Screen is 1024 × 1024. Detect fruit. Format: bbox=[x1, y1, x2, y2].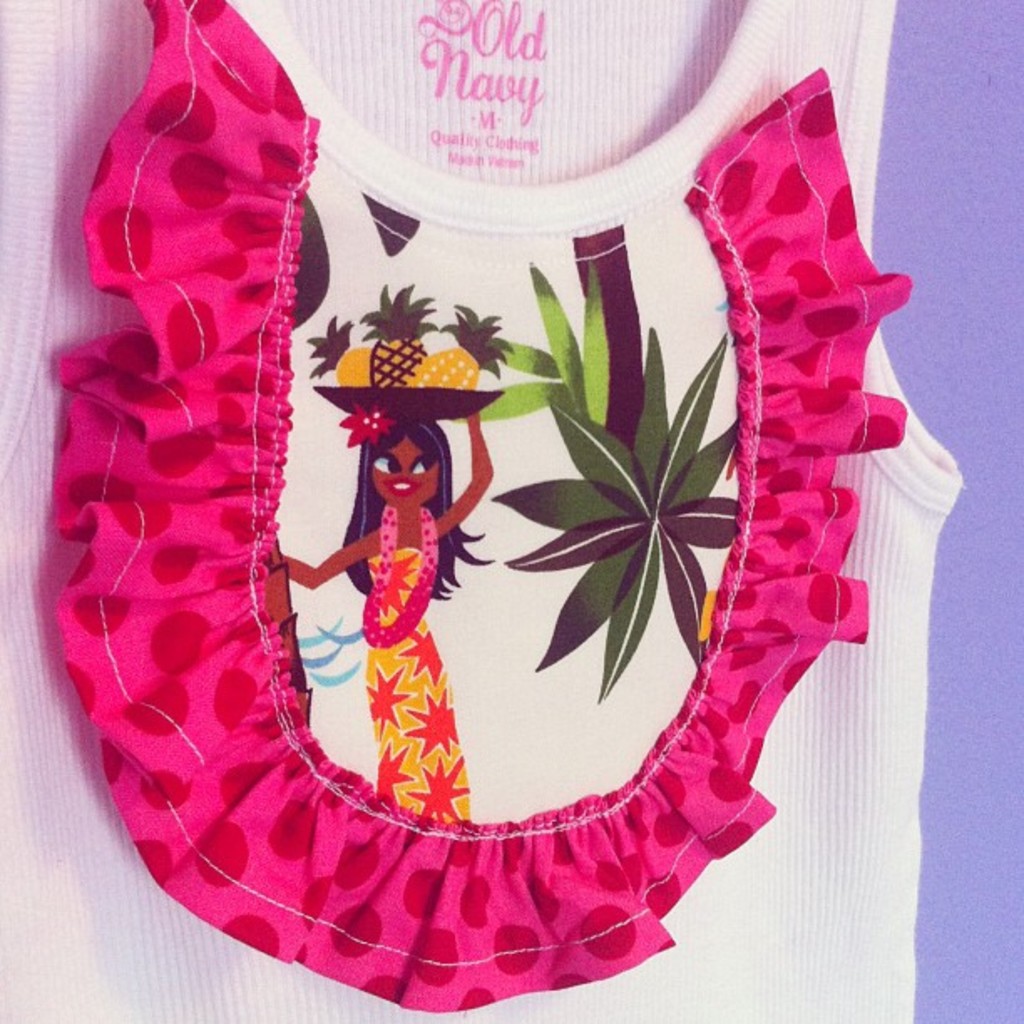
bbox=[305, 311, 373, 381].
